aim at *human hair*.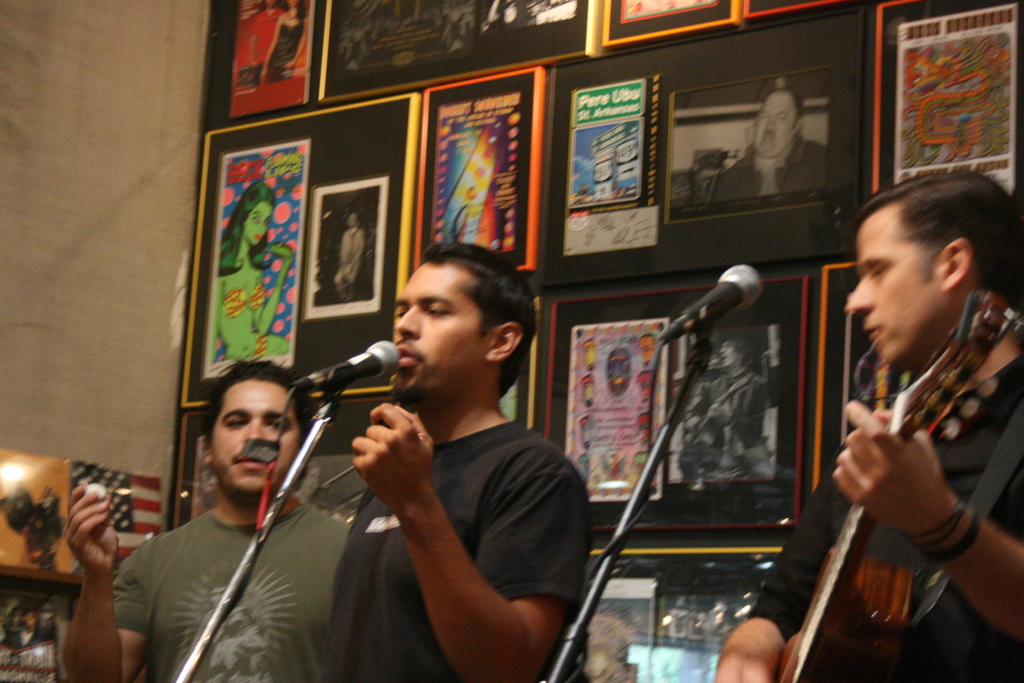
Aimed at 851/170/1010/329.
